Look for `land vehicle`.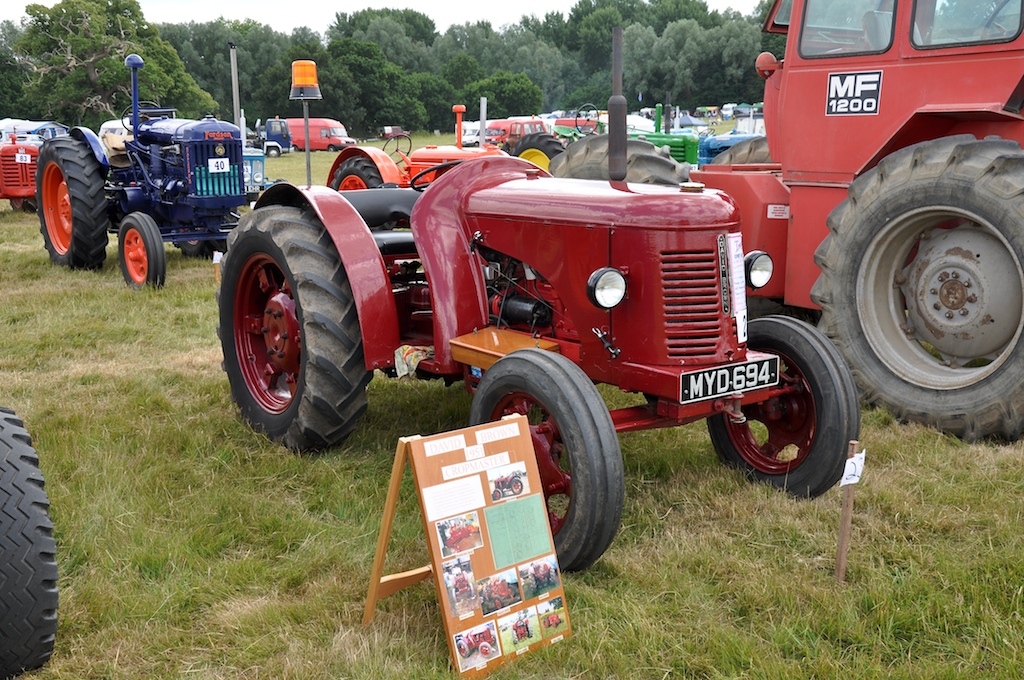
Found: 95 115 135 142.
